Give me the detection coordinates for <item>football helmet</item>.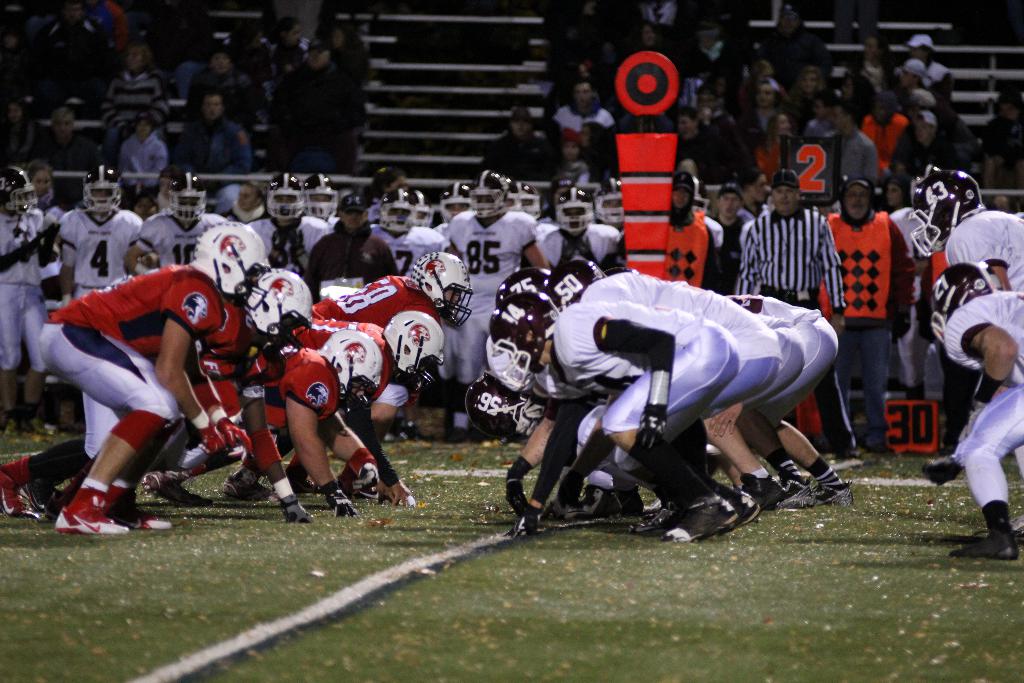
<region>378, 183, 414, 237</region>.
